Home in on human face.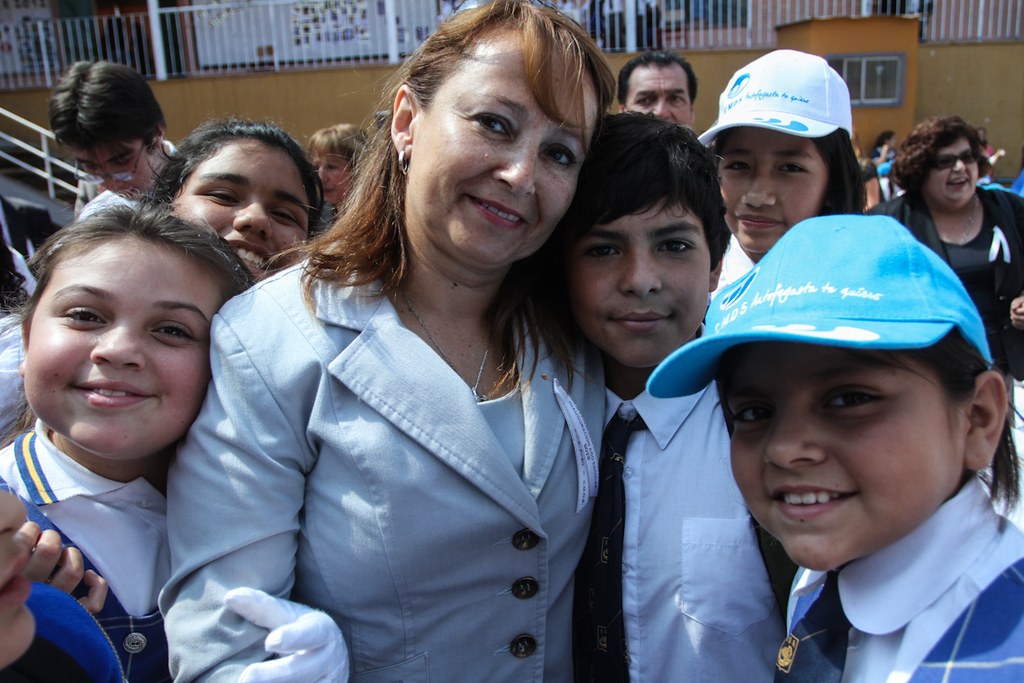
Homed in at 73, 140, 155, 193.
